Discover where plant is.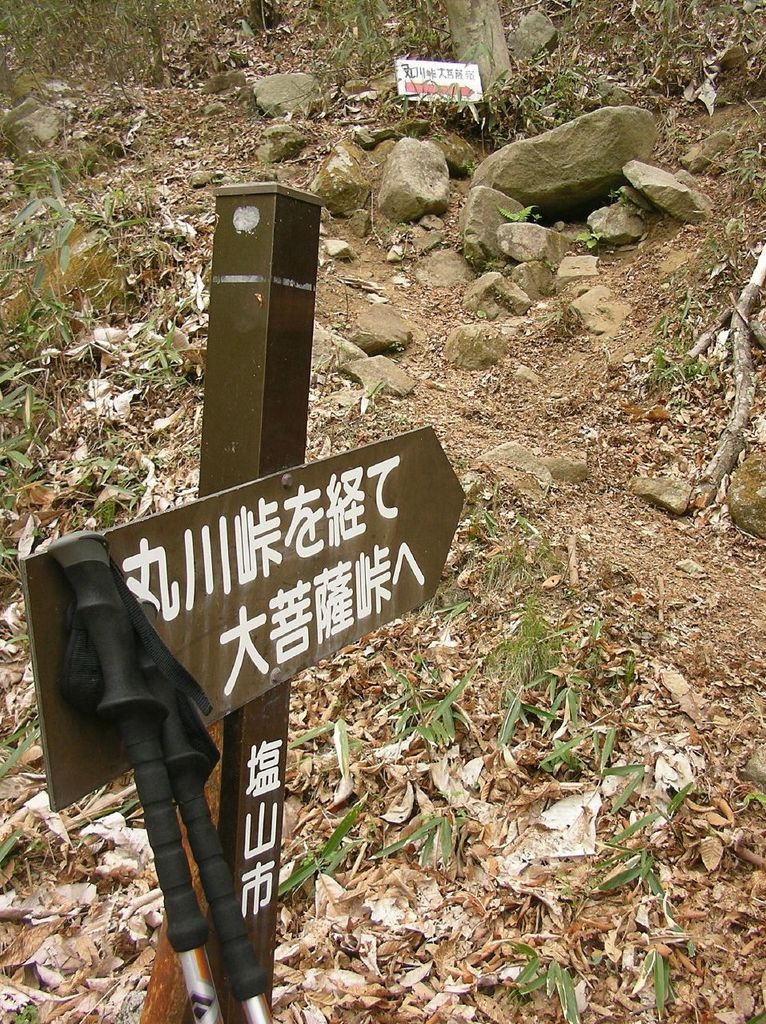
Discovered at box(298, 702, 358, 770).
